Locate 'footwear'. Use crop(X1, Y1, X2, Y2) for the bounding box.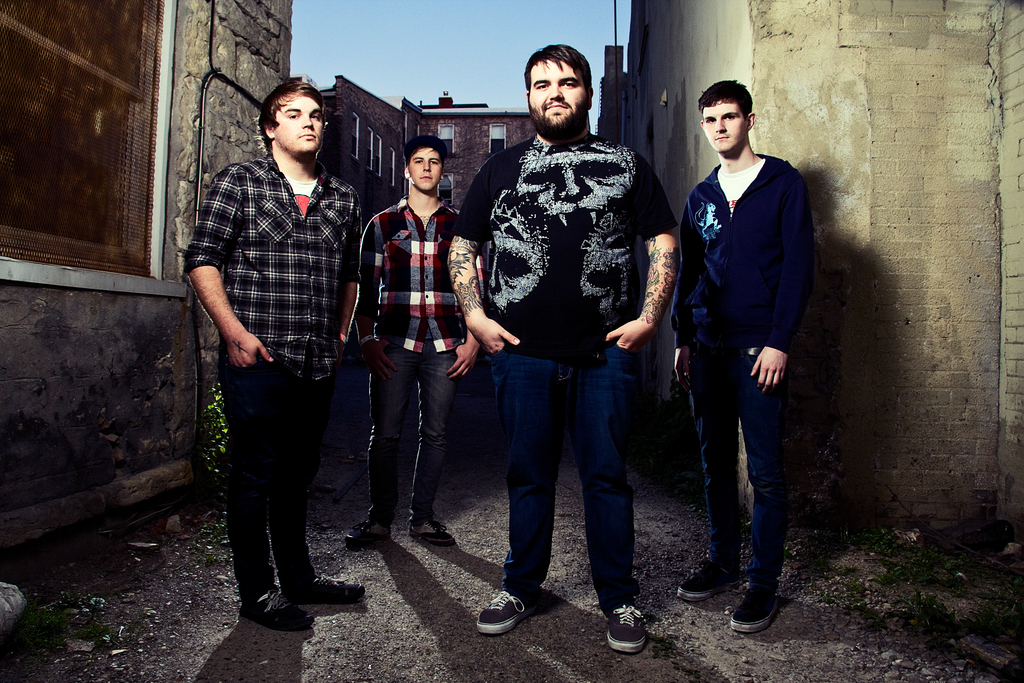
crop(603, 597, 661, 667).
